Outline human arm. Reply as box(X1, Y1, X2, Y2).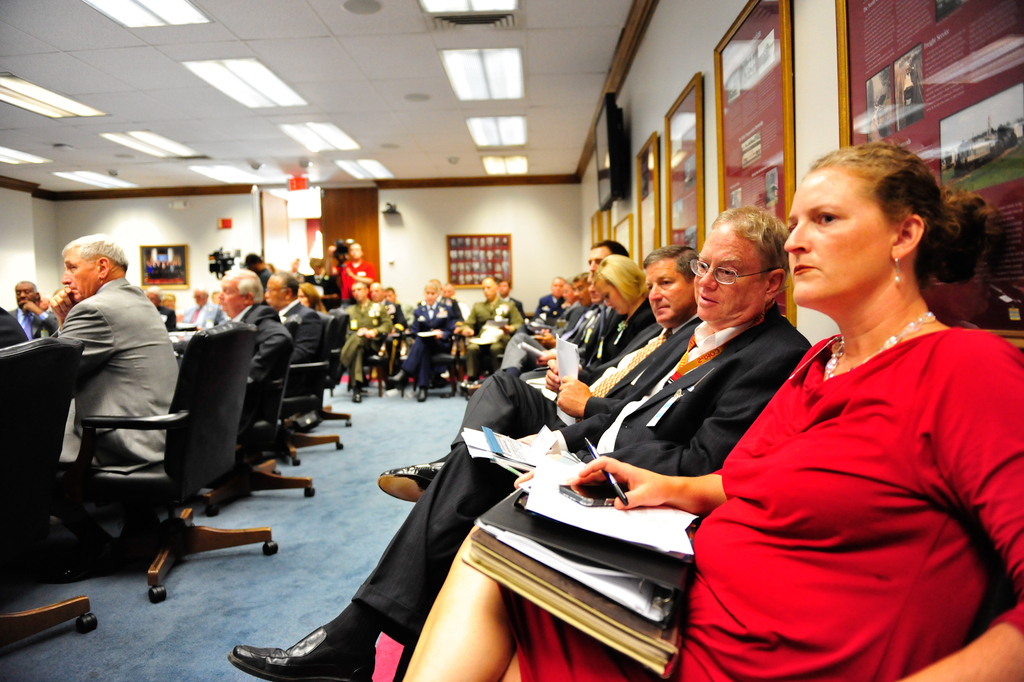
box(493, 300, 526, 337).
